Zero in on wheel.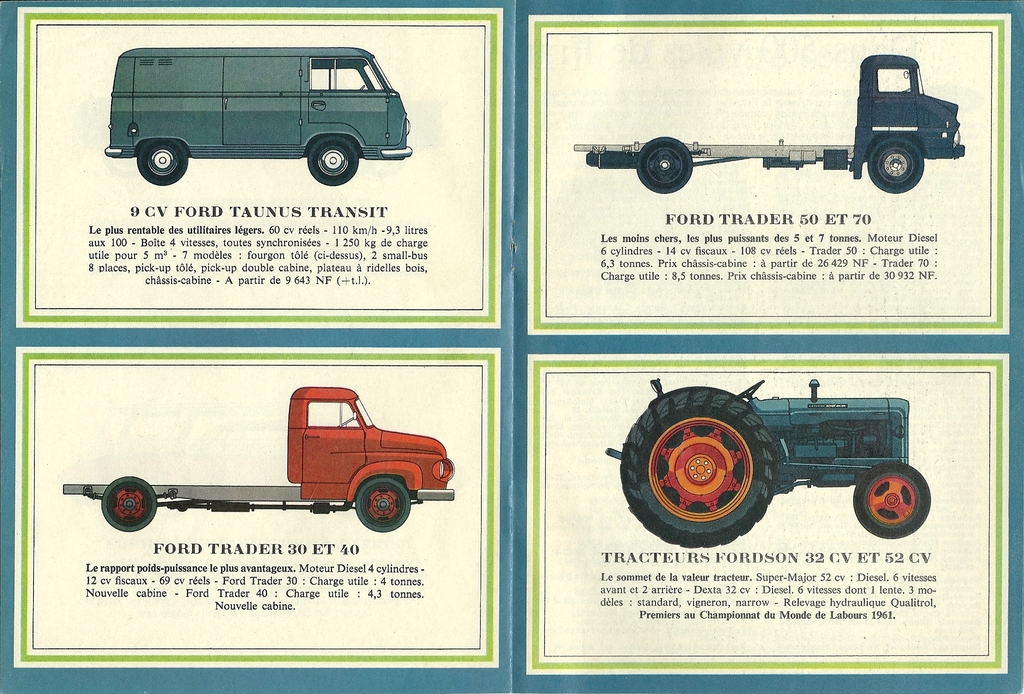
Zeroed in: 868 136 925 194.
